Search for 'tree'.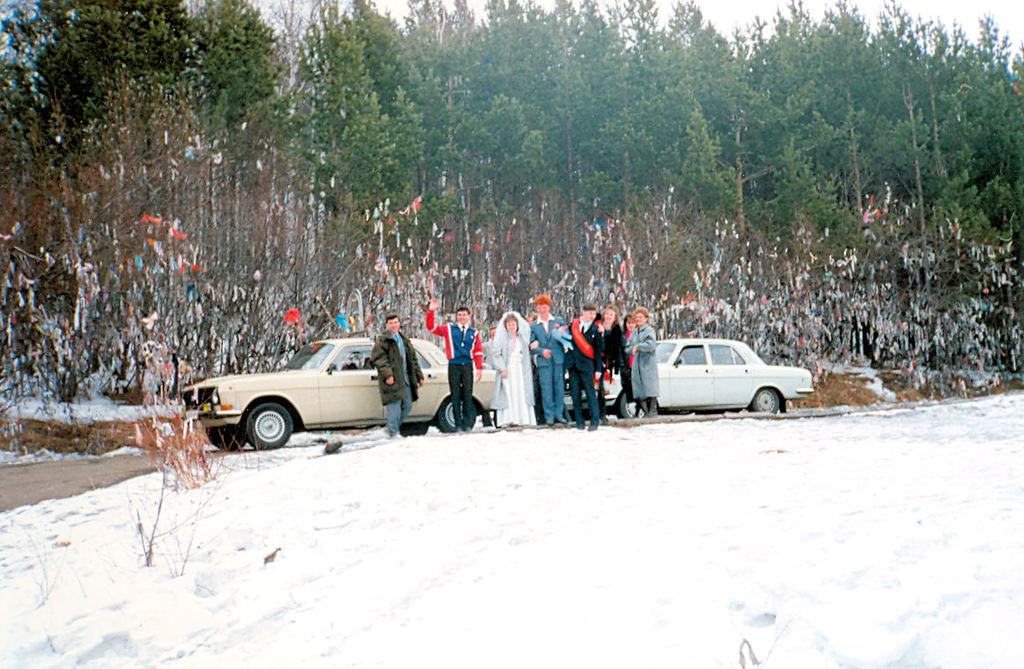
Found at <bbox>524, 0, 670, 300</bbox>.
